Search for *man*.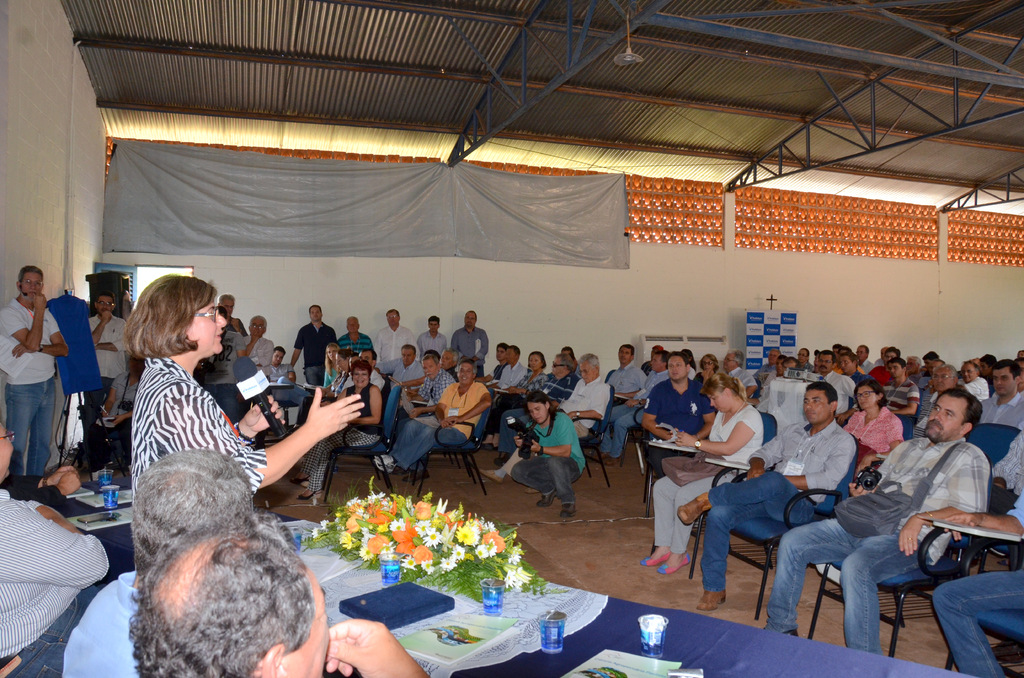
Found at BBox(124, 508, 429, 677).
